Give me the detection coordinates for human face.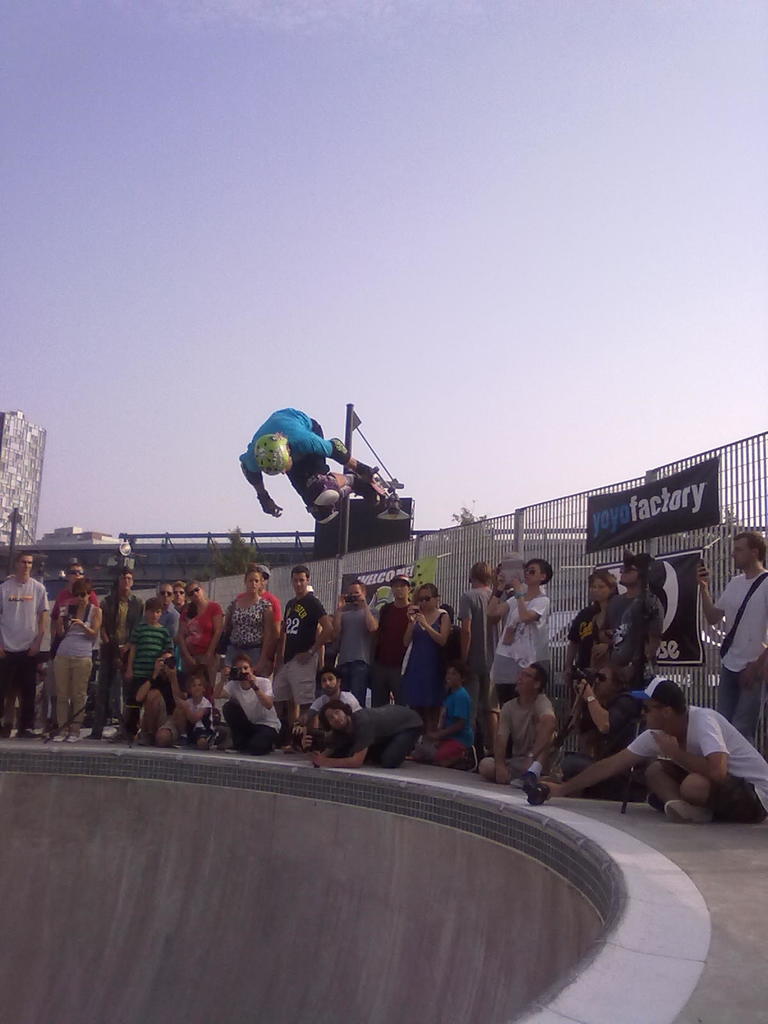
rect(418, 588, 436, 609).
